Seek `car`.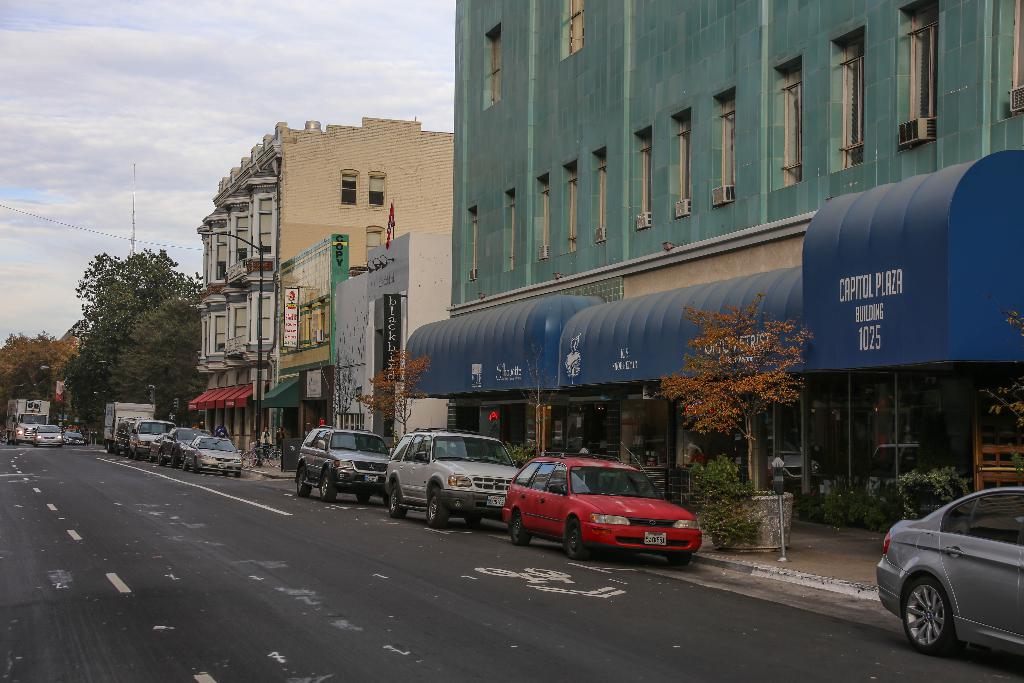
pyautogui.locateOnScreen(70, 432, 97, 444).
